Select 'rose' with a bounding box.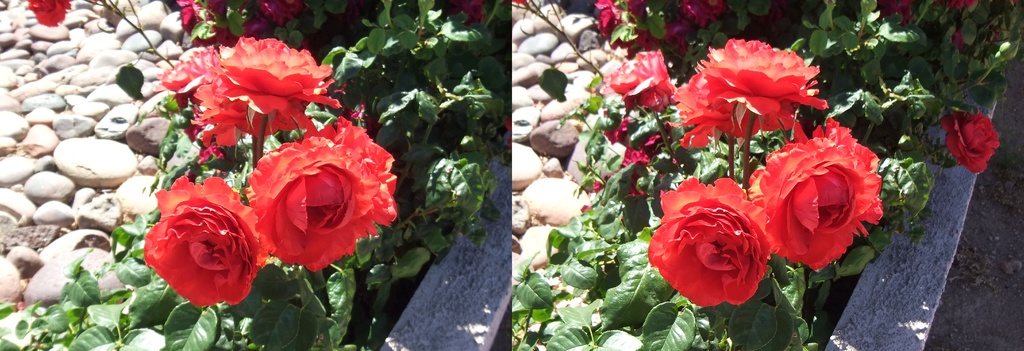
BBox(157, 45, 224, 99).
